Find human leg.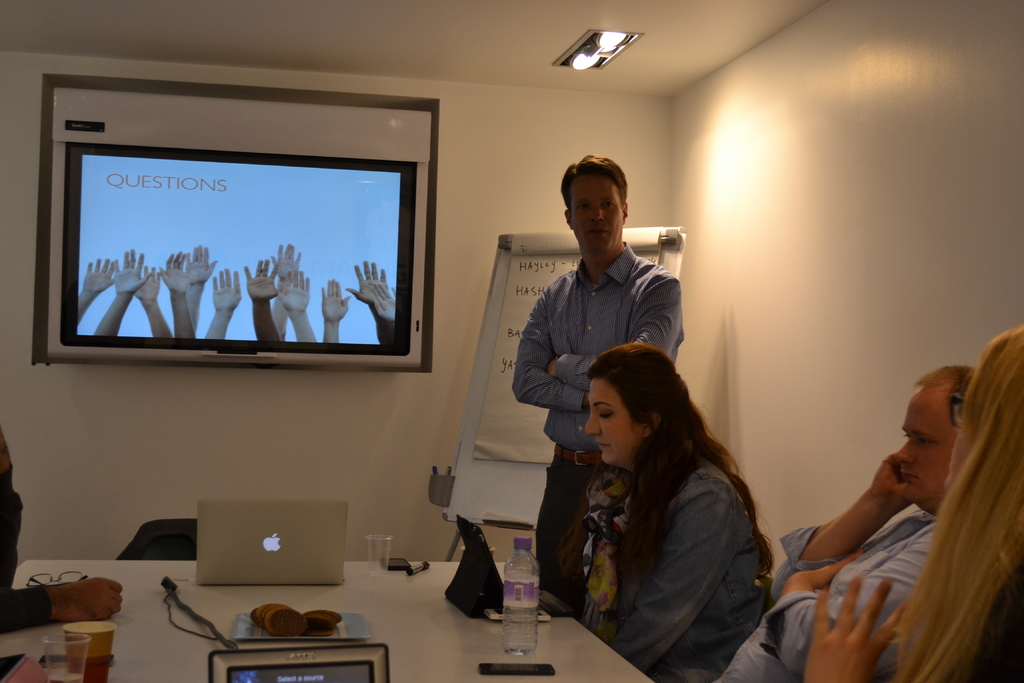
crop(535, 461, 596, 599).
